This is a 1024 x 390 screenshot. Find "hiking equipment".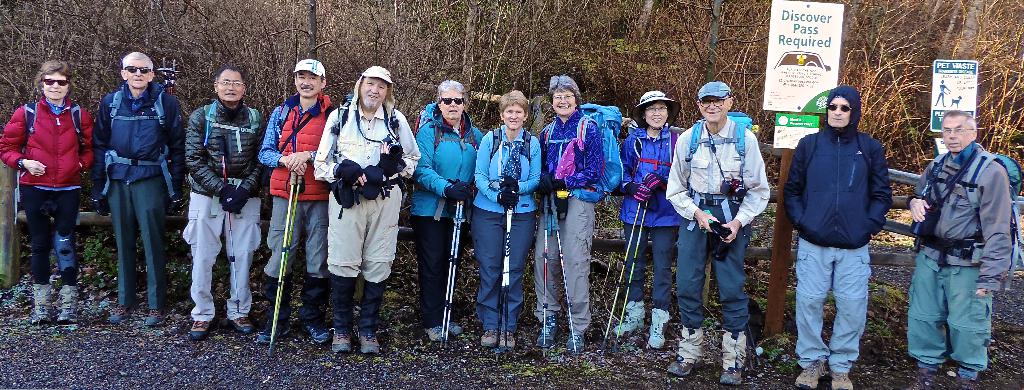
Bounding box: detection(609, 198, 653, 358).
